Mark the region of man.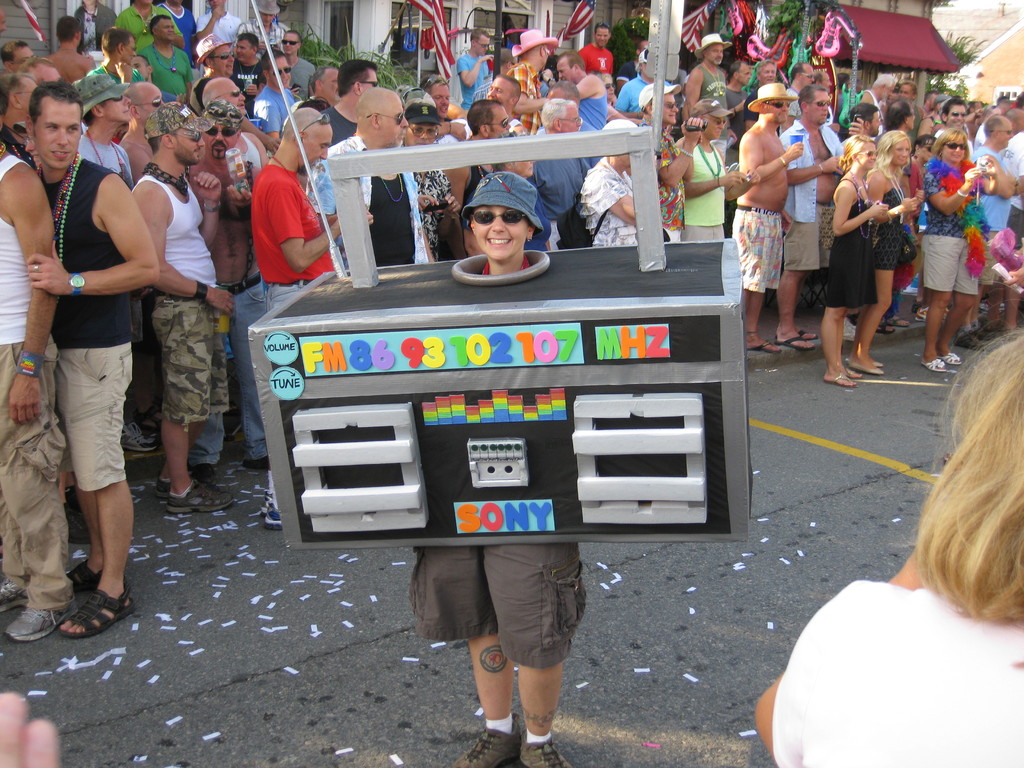
Region: pyautogui.locateOnScreen(196, 29, 250, 103).
